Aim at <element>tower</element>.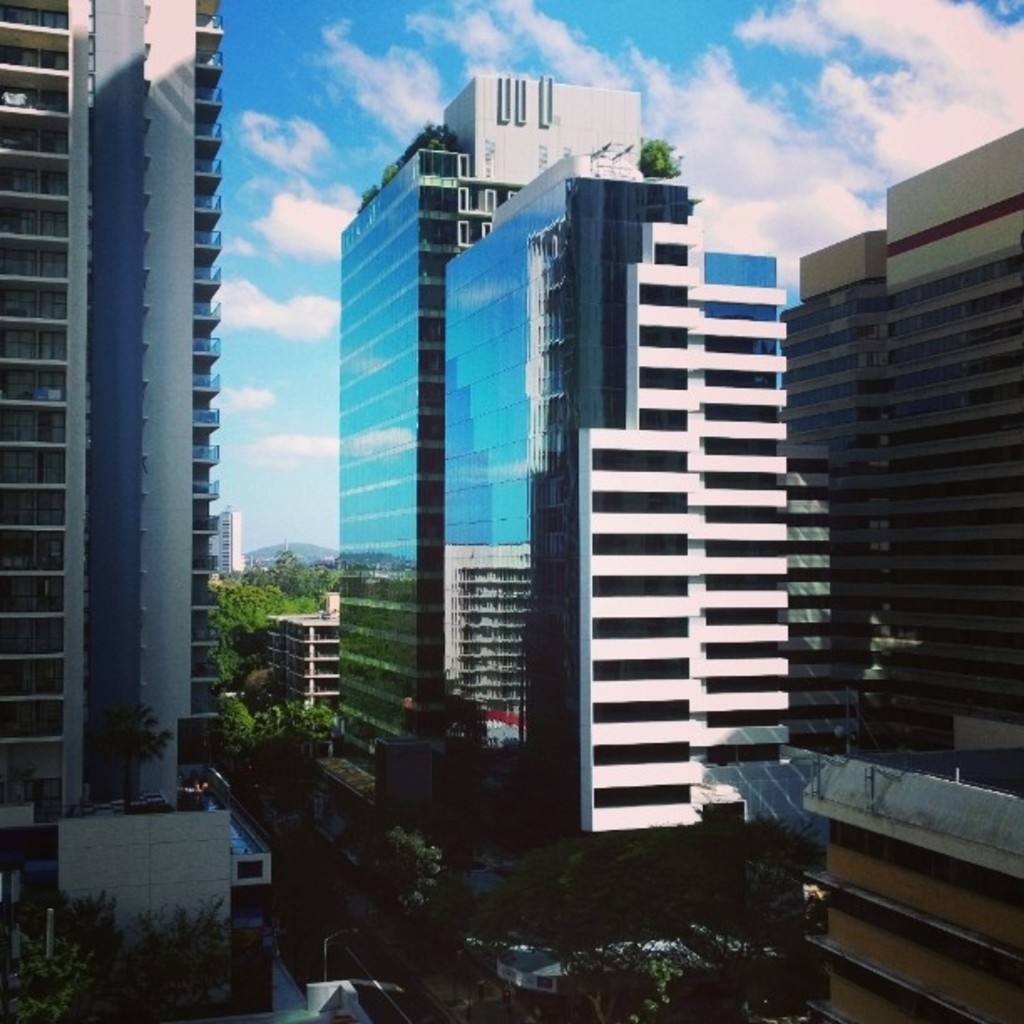
Aimed at x1=442, y1=167, x2=689, y2=803.
